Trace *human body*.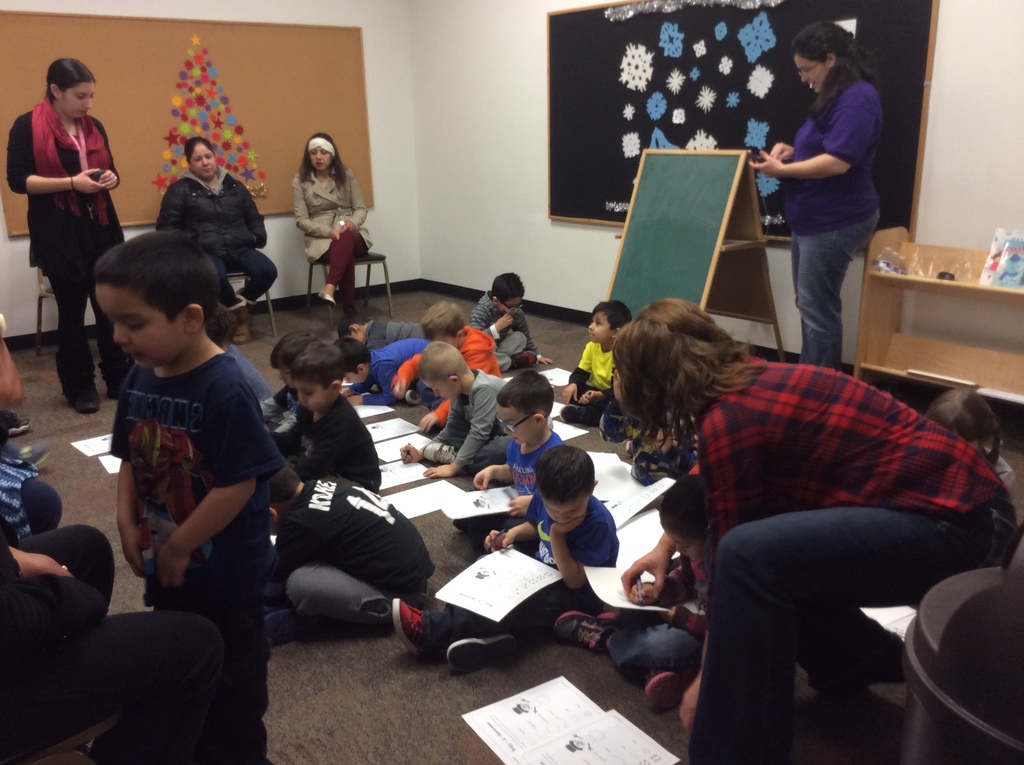
Traced to bbox=(388, 325, 501, 430).
